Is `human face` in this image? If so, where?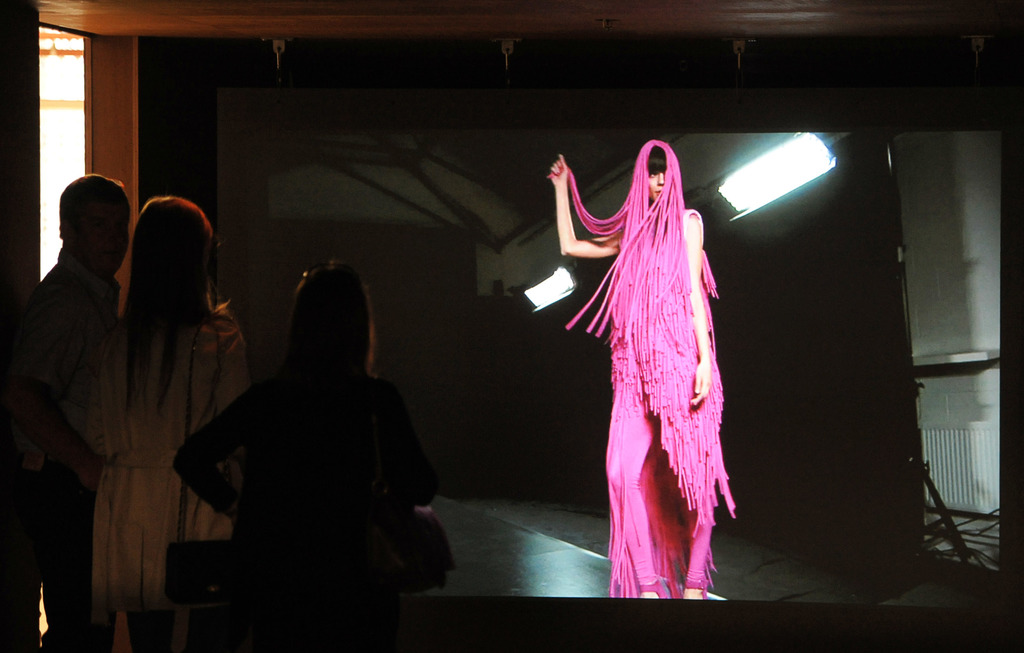
Yes, at [75, 203, 127, 272].
